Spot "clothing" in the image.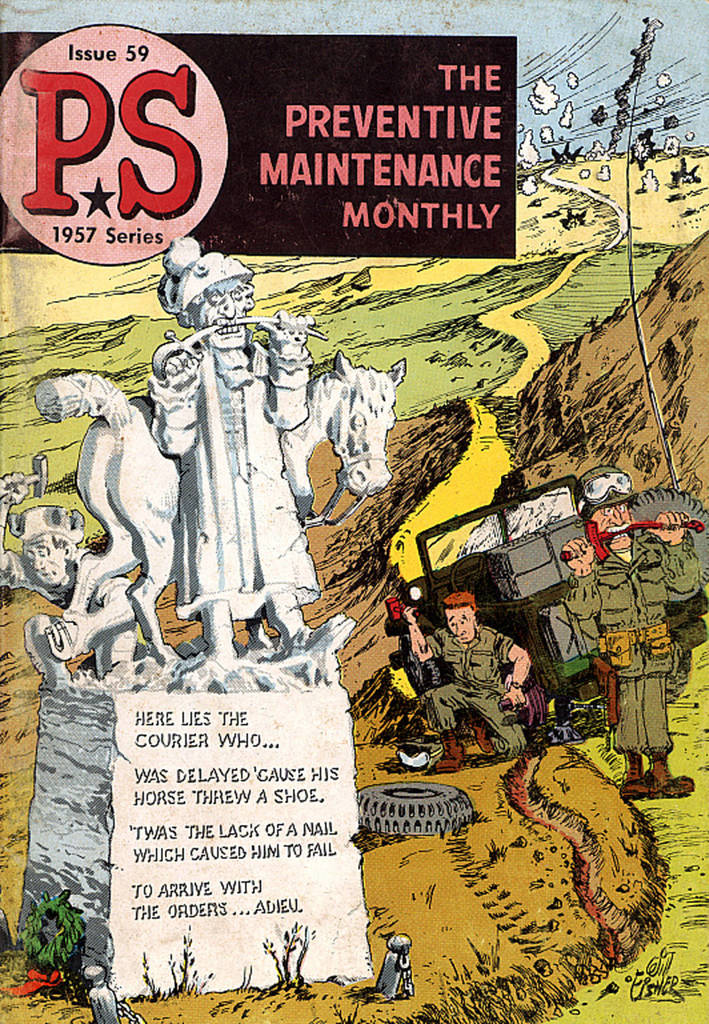
"clothing" found at [562, 527, 708, 758].
